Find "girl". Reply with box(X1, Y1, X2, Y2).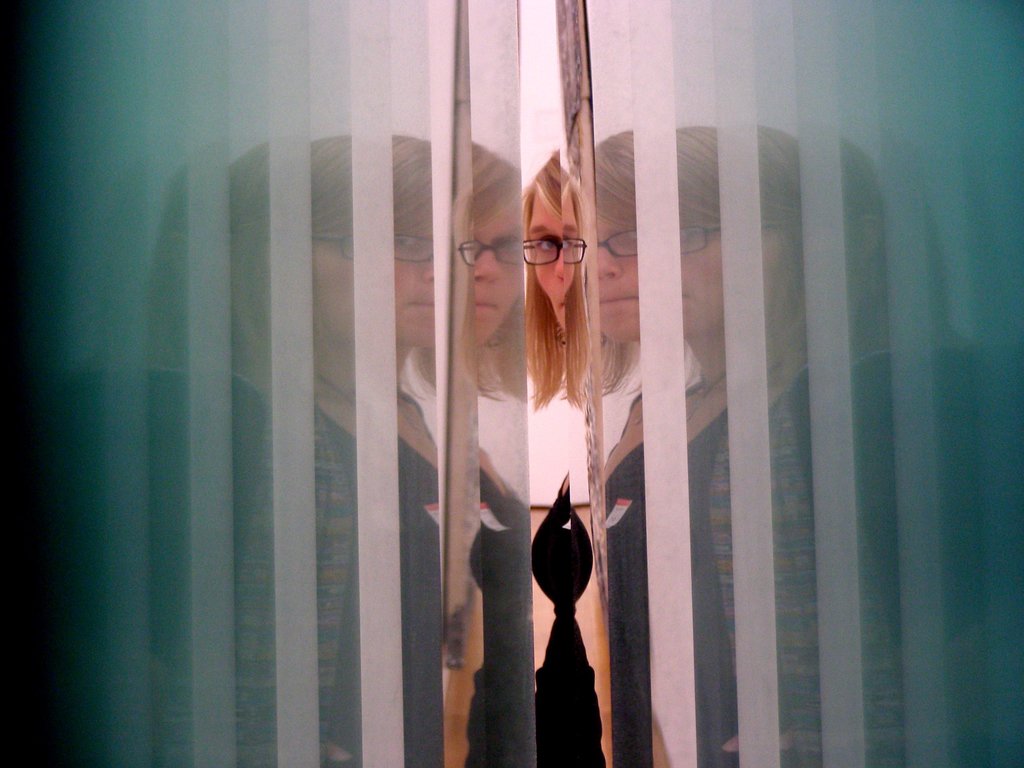
box(524, 148, 627, 763).
